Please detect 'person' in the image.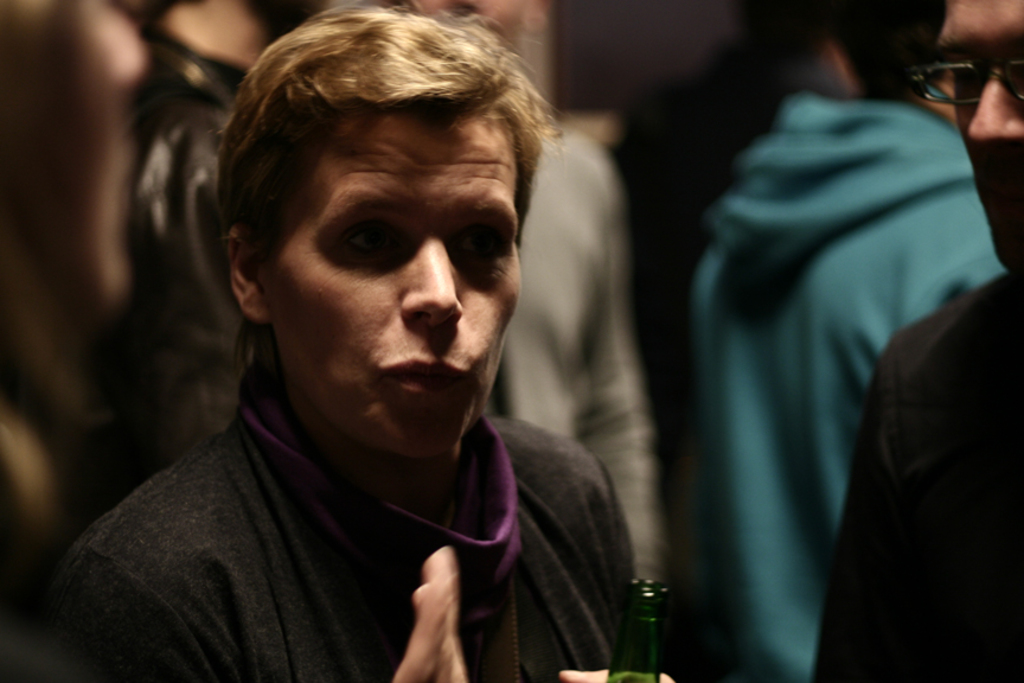
select_region(812, 0, 1019, 682).
